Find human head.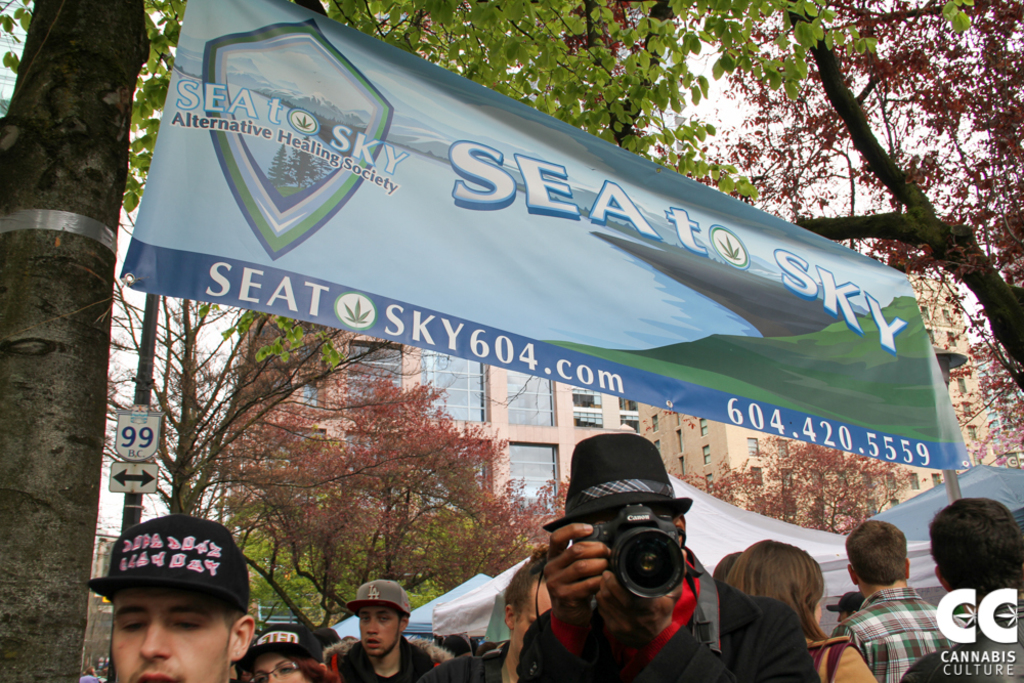
bbox(104, 517, 256, 682).
